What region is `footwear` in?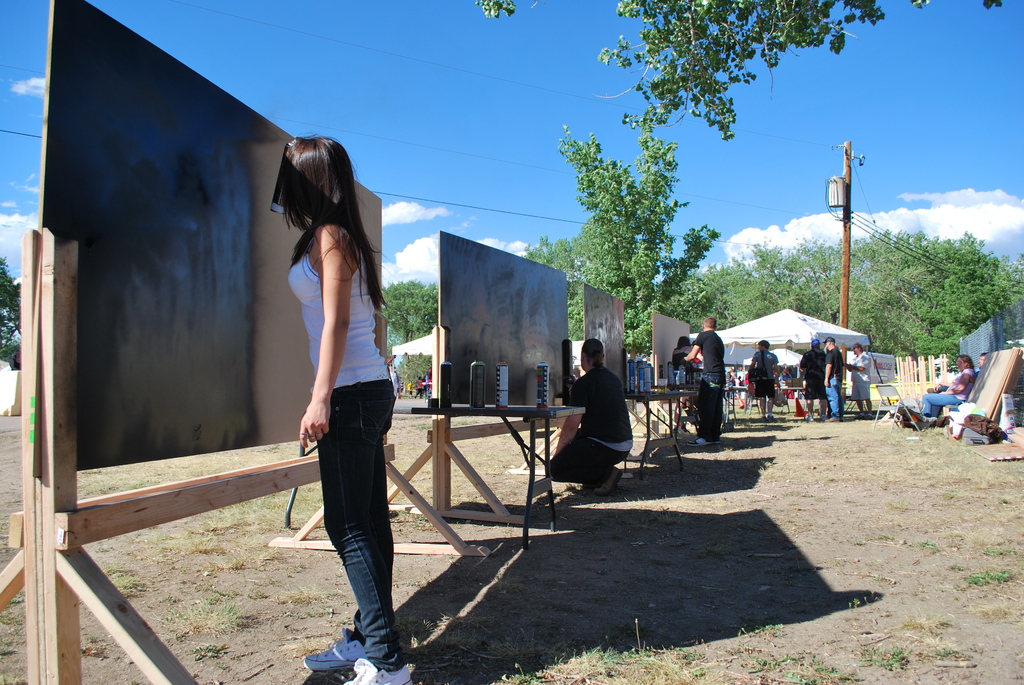
left=916, top=423, right=929, bottom=432.
